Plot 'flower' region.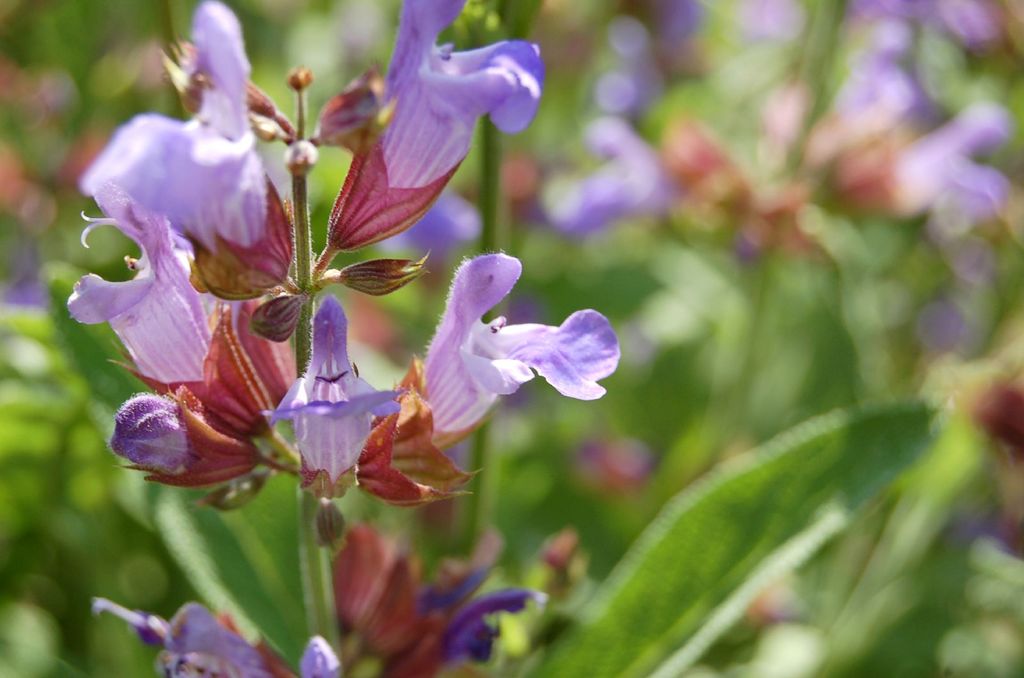
Plotted at {"left": 89, "top": 0, "right": 259, "bottom": 296}.
